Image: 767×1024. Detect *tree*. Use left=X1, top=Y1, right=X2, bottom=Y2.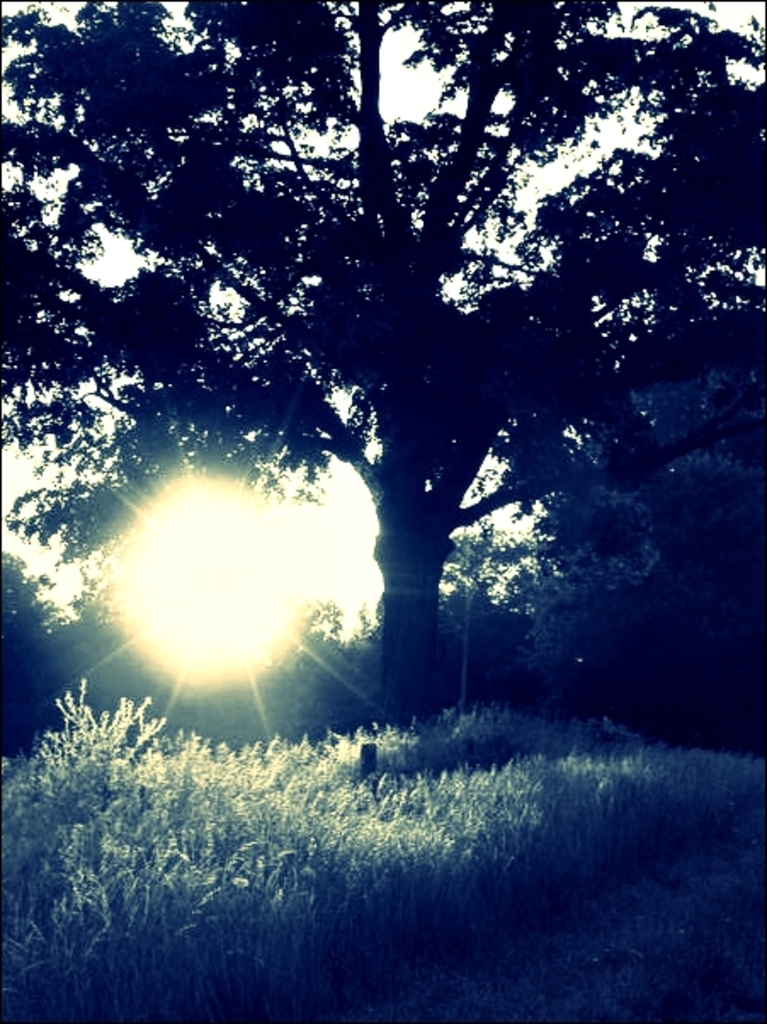
left=63, top=12, right=755, bottom=845.
